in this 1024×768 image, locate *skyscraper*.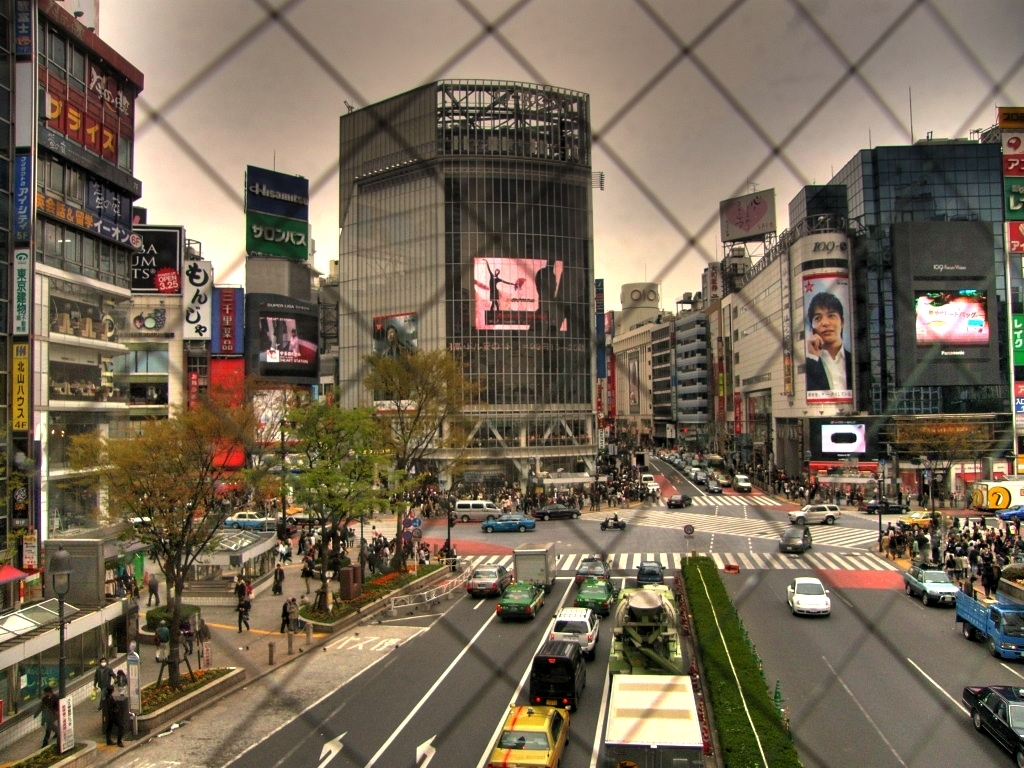
Bounding box: [left=0, top=0, right=148, bottom=520].
